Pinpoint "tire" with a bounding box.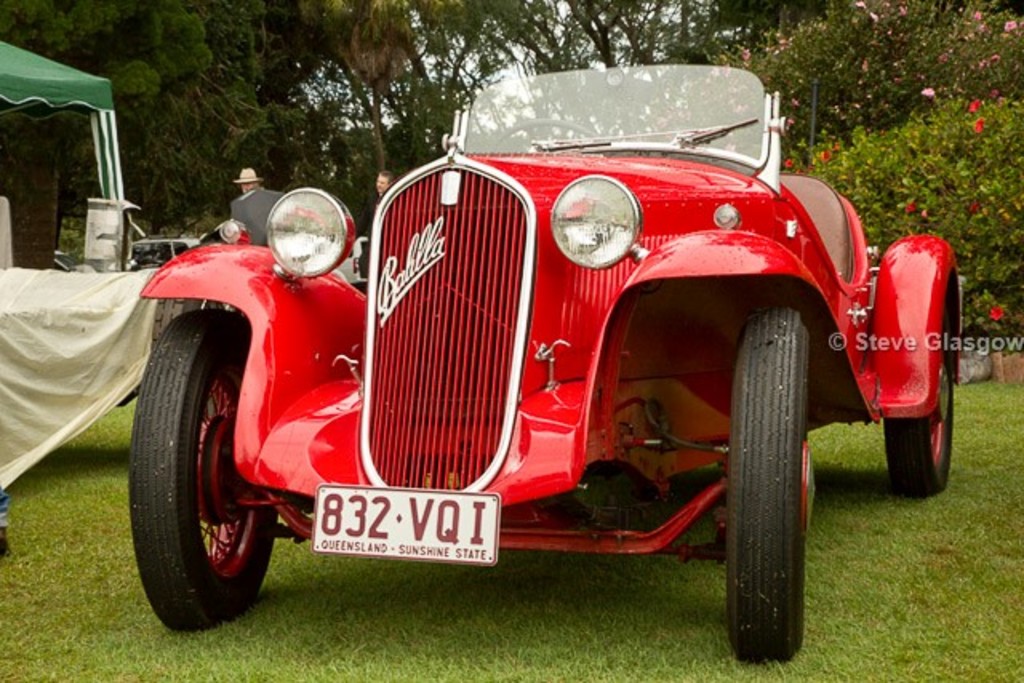
BBox(885, 290, 952, 494).
